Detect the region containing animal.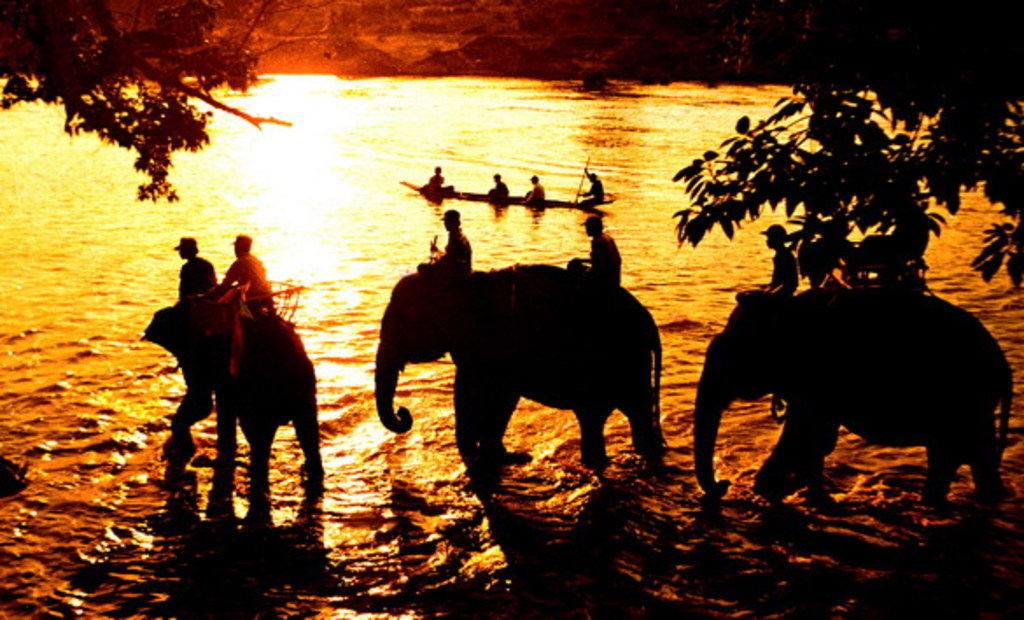
690/284/1015/511.
